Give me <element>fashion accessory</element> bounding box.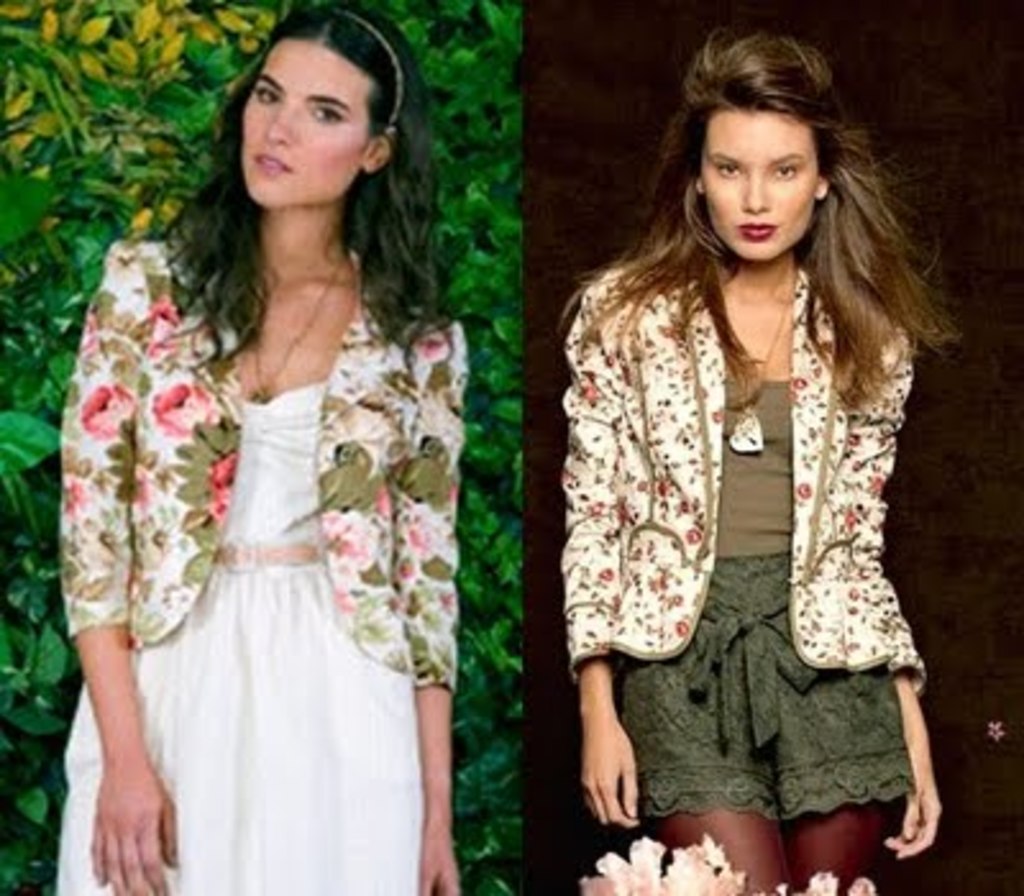
[722, 284, 794, 451].
